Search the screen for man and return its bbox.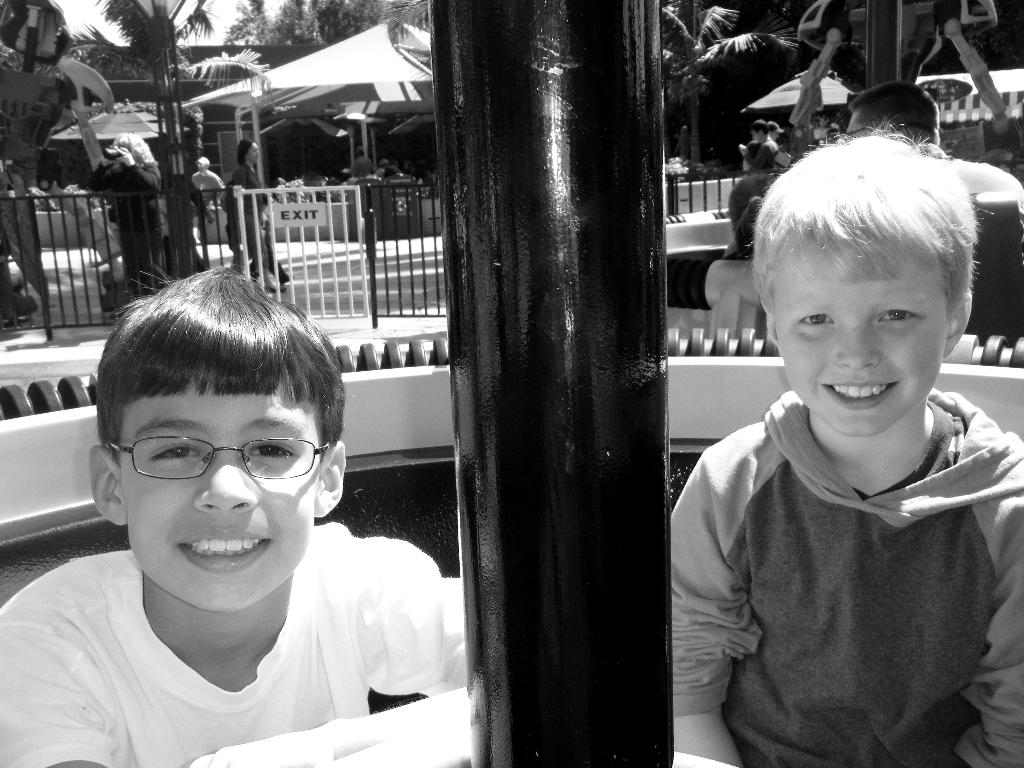
Found: [836, 76, 1023, 241].
